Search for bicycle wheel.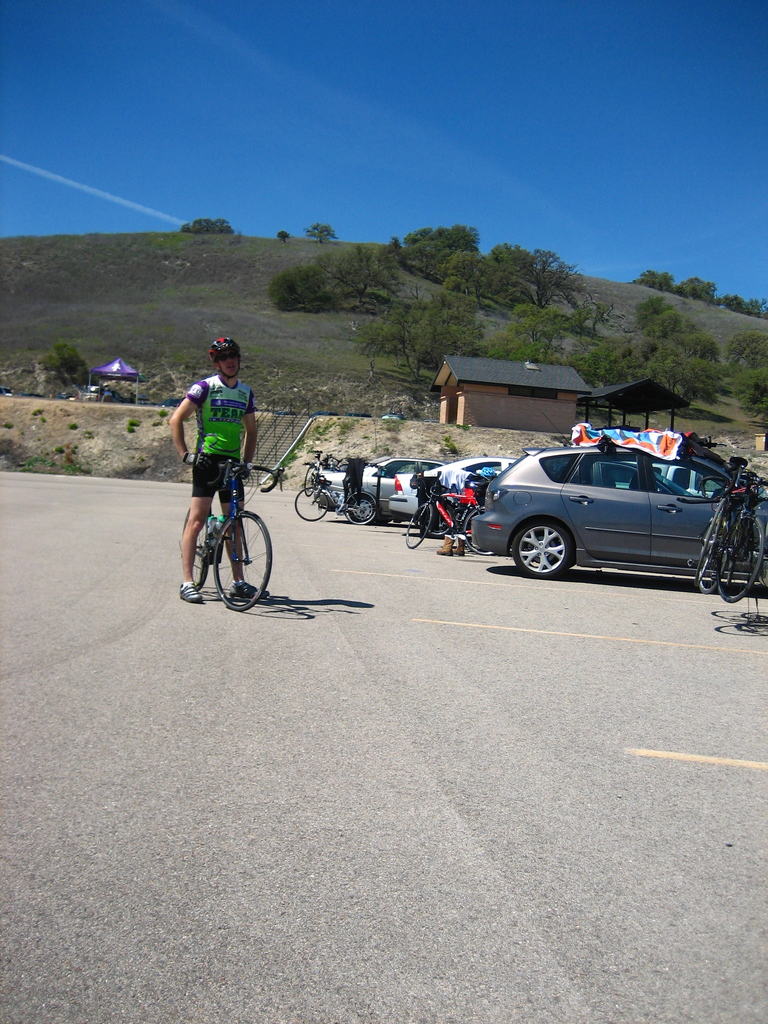
Found at <box>718,514,767,605</box>.
